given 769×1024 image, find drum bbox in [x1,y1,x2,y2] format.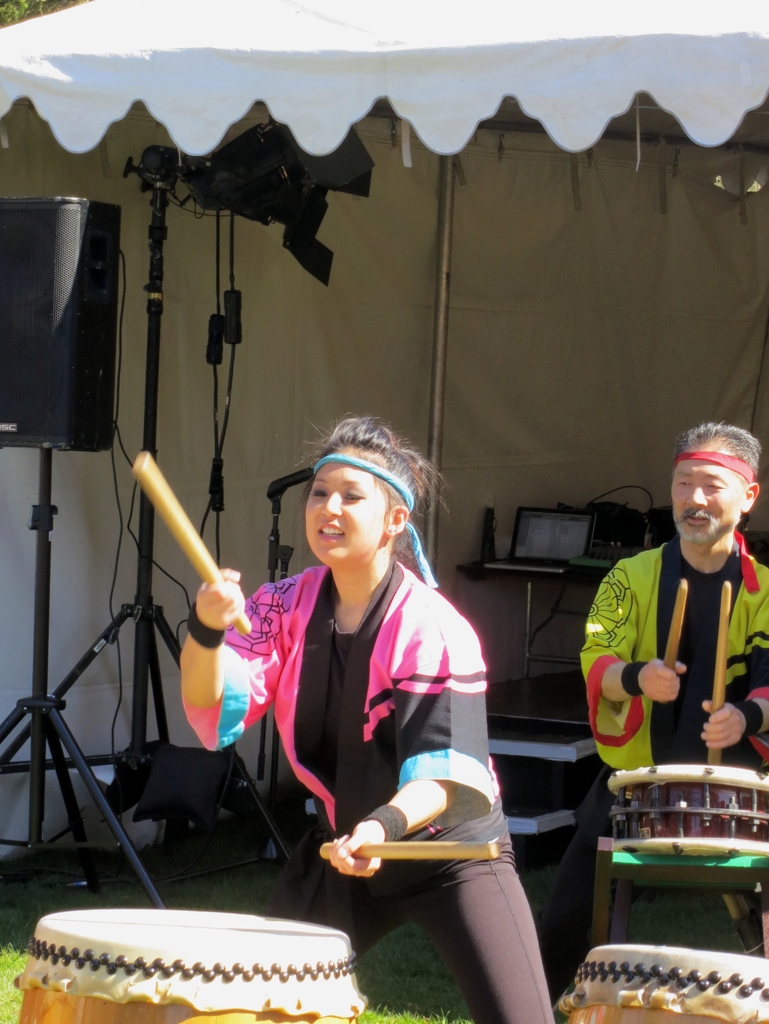
[11,910,368,1023].
